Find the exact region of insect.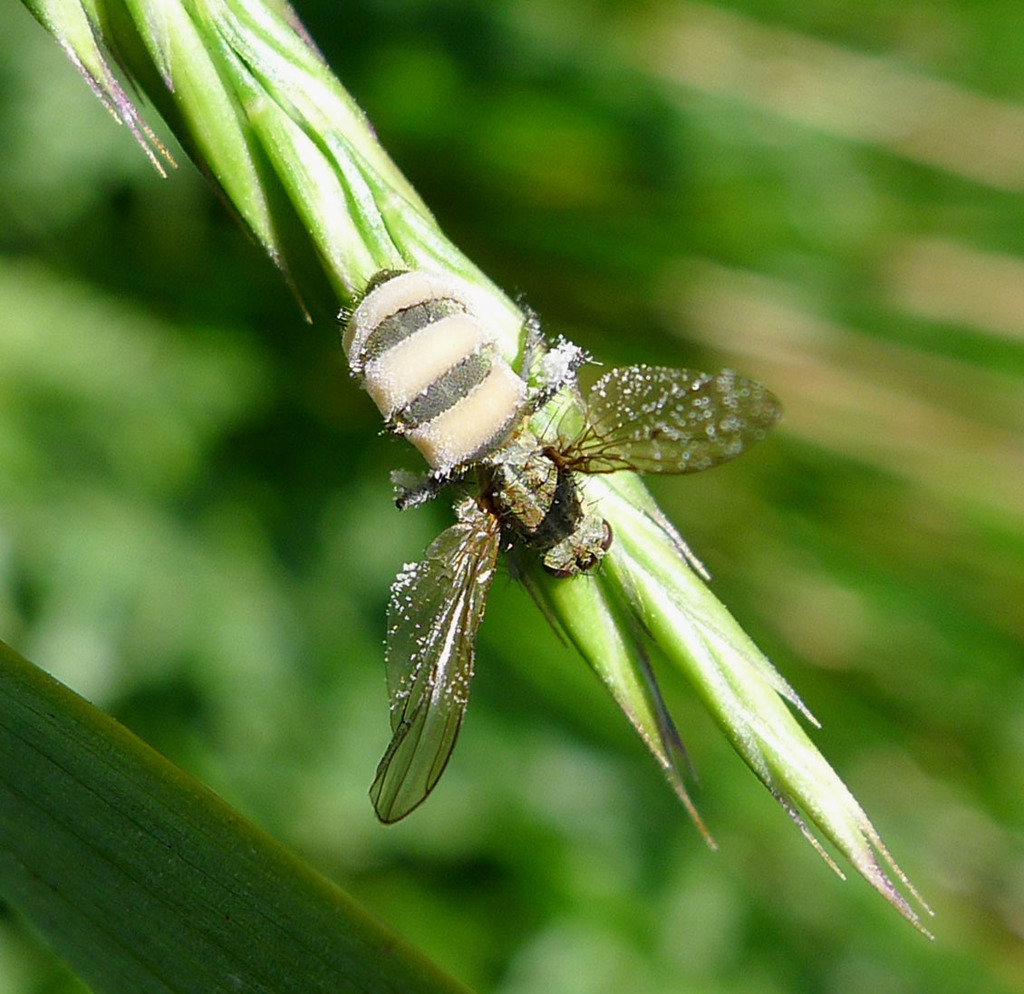
Exact region: [336,266,785,833].
